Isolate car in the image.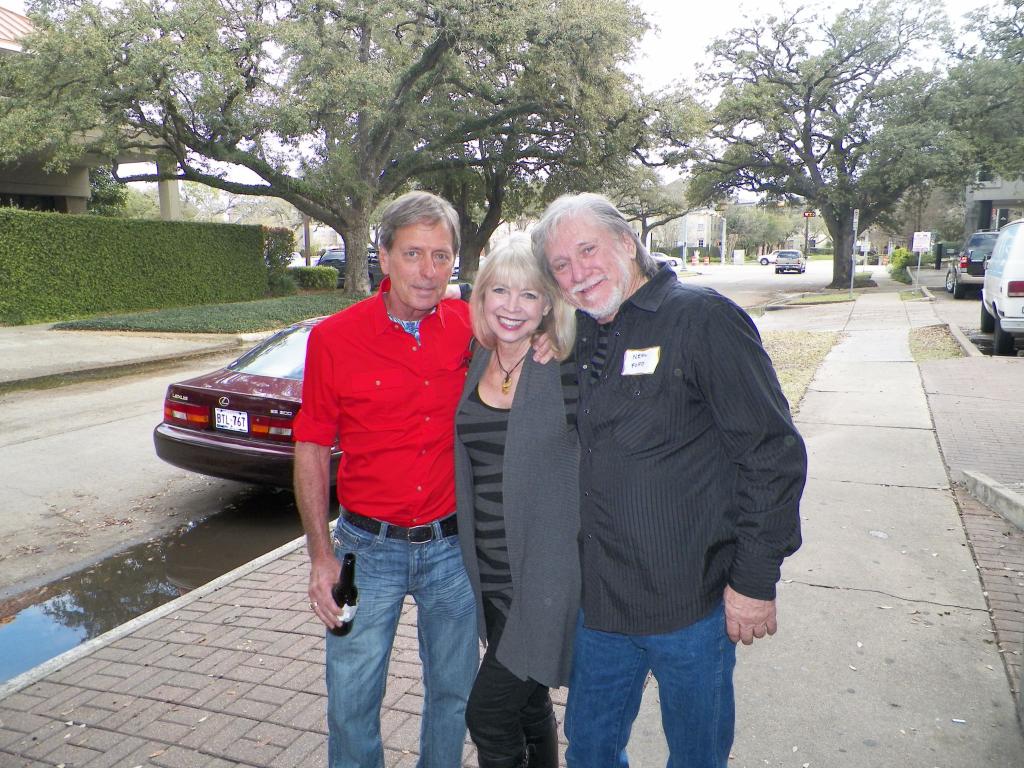
Isolated region: locate(161, 297, 333, 524).
